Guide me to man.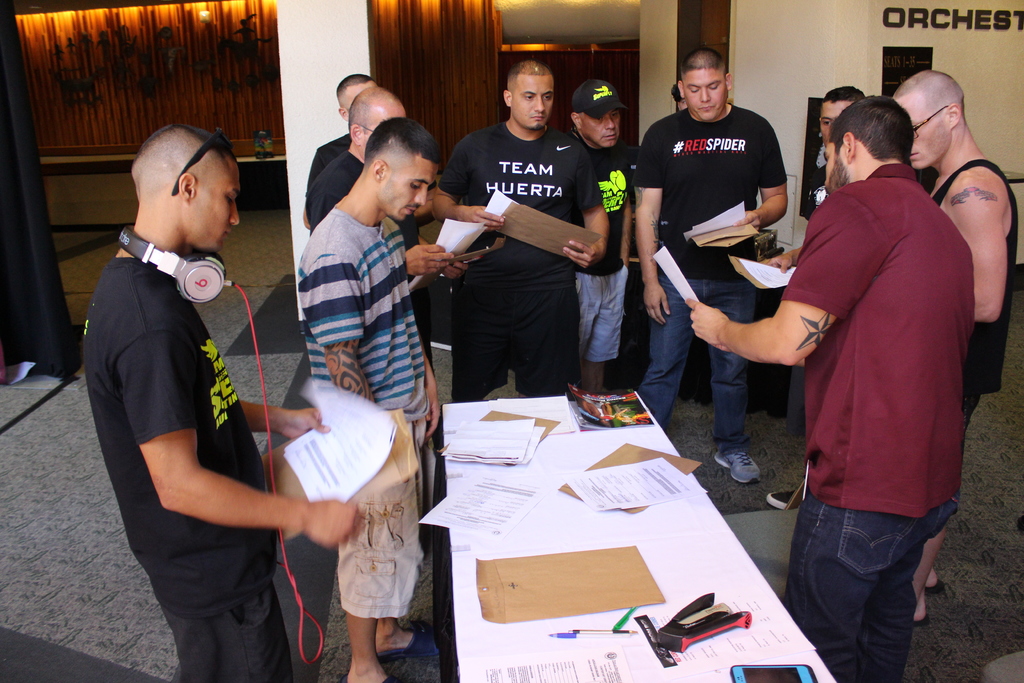
Guidance: detection(636, 42, 791, 481).
